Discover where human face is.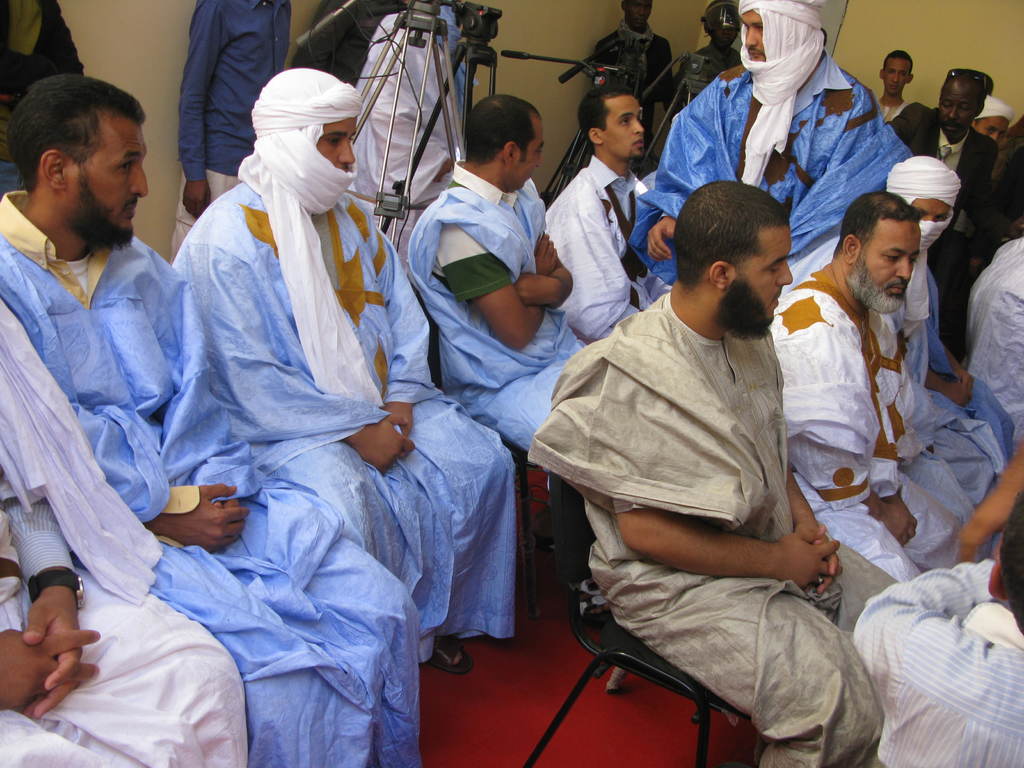
Discovered at 319/118/360/171.
